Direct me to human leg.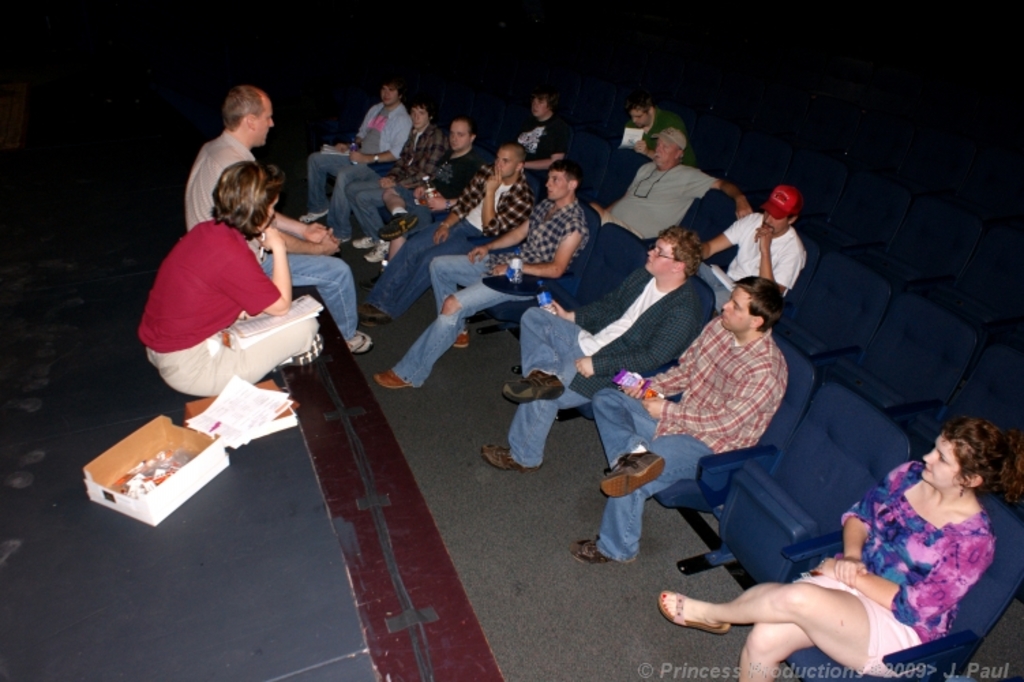
Direction: region(355, 241, 477, 326).
